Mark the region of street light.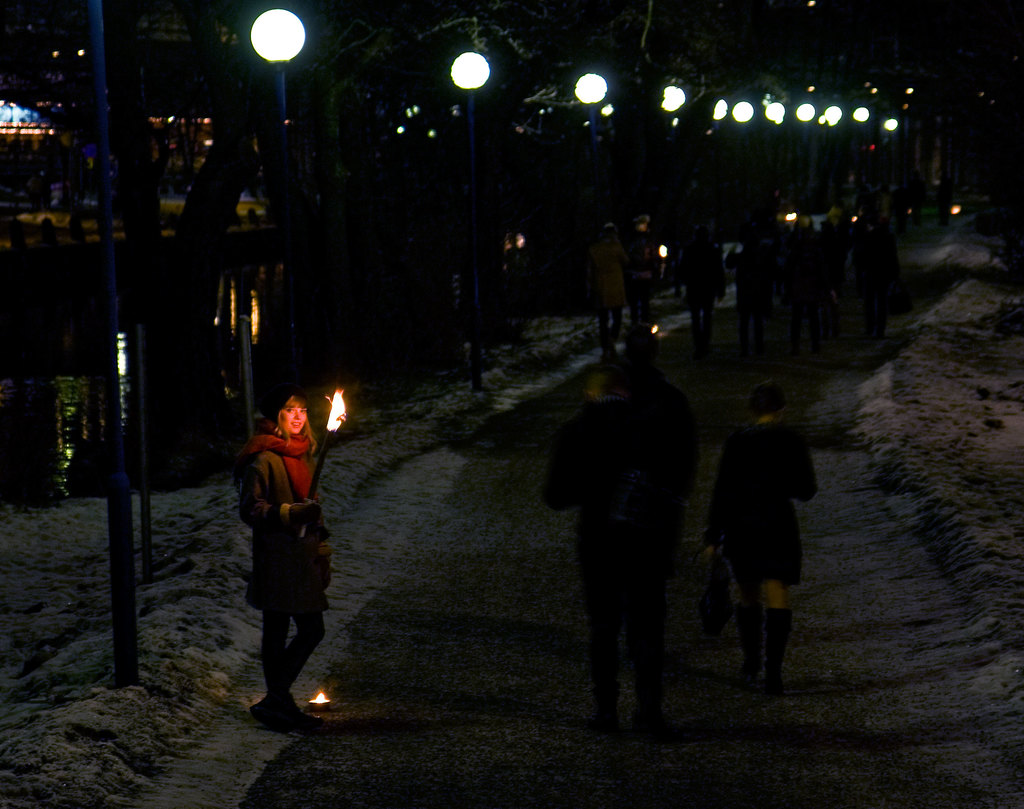
Region: 252,10,307,124.
